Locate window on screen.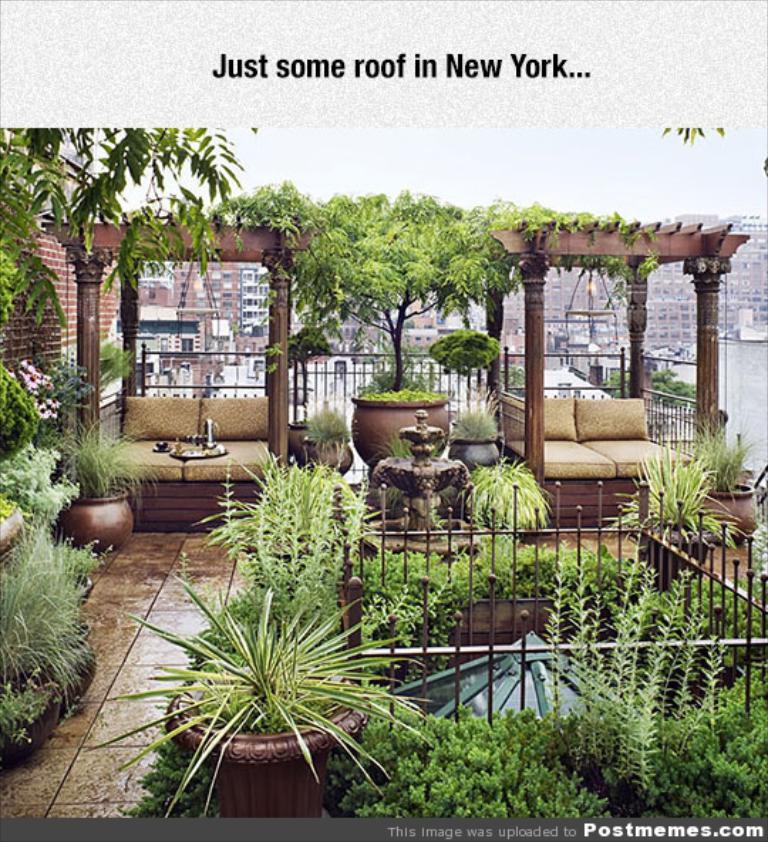
On screen at bbox=(107, 220, 294, 420).
